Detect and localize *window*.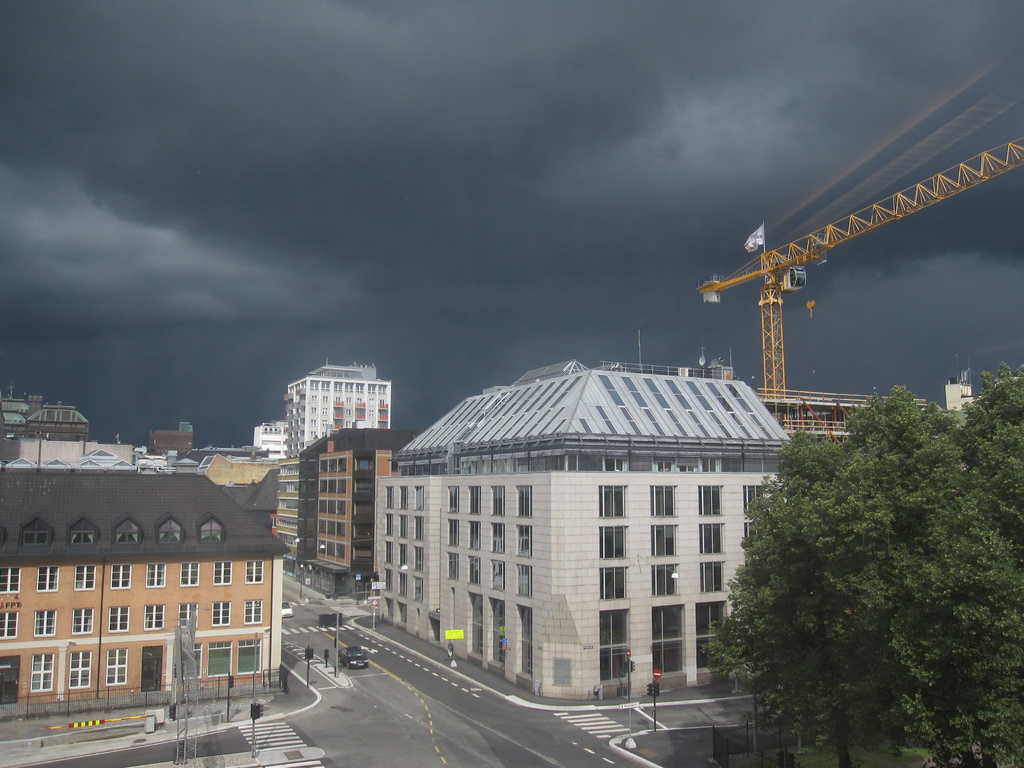
Localized at crop(397, 572, 409, 600).
